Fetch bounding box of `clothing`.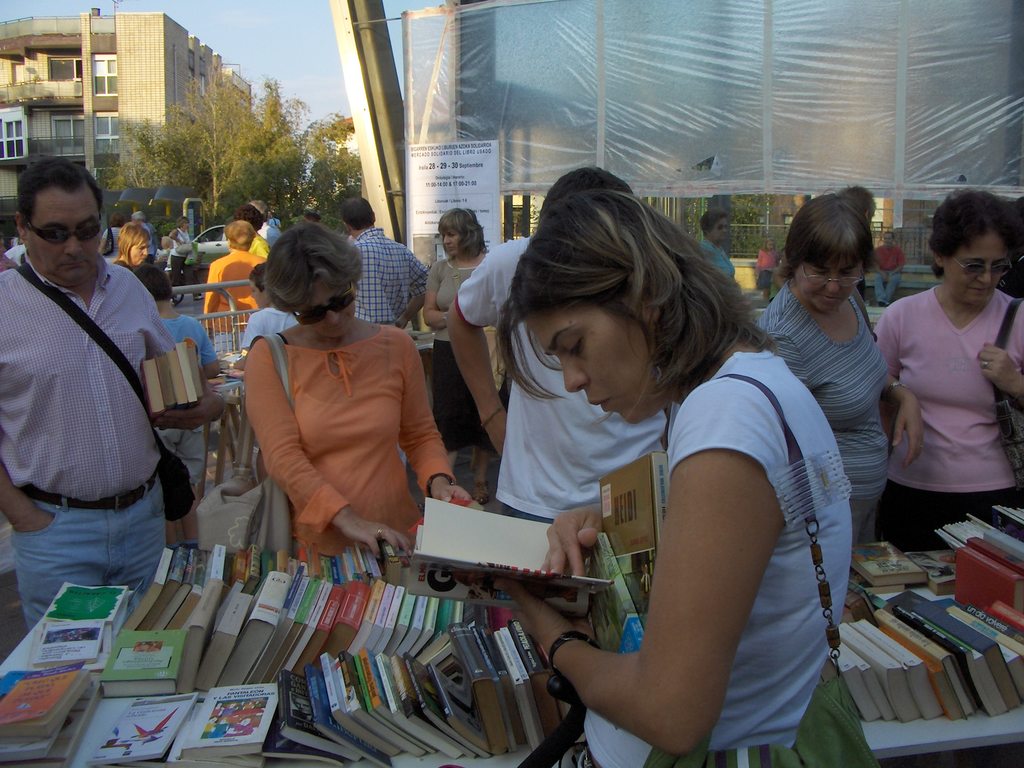
Bbox: 697 237 737 280.
